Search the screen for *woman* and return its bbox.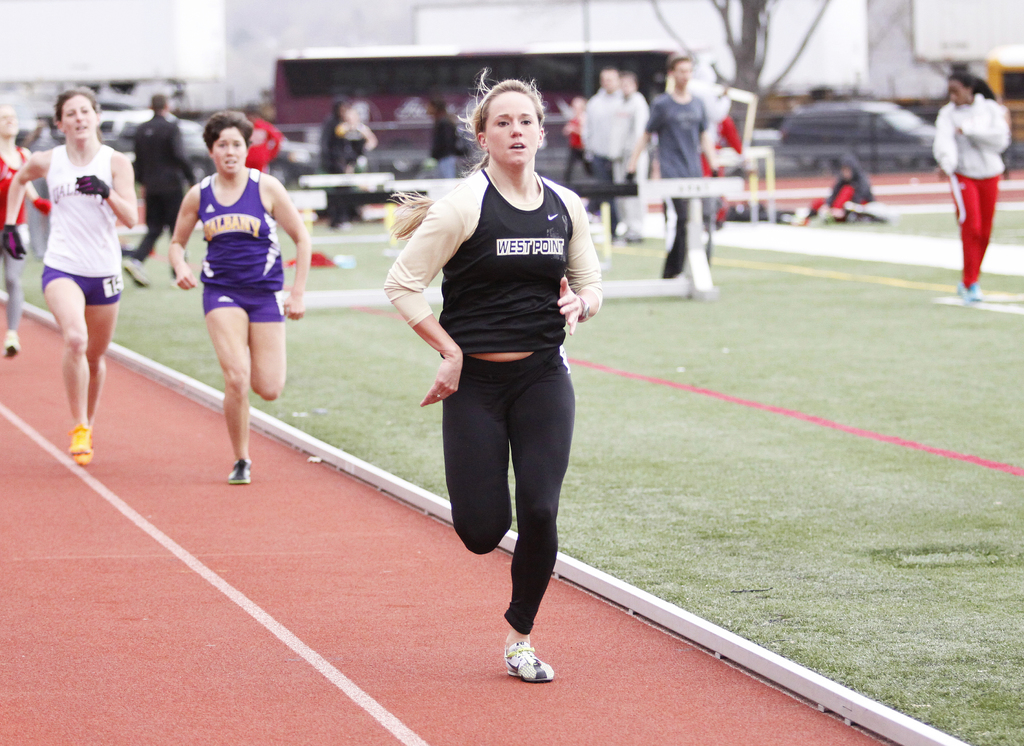
Found: Rect(166, 108, 307, 489).
